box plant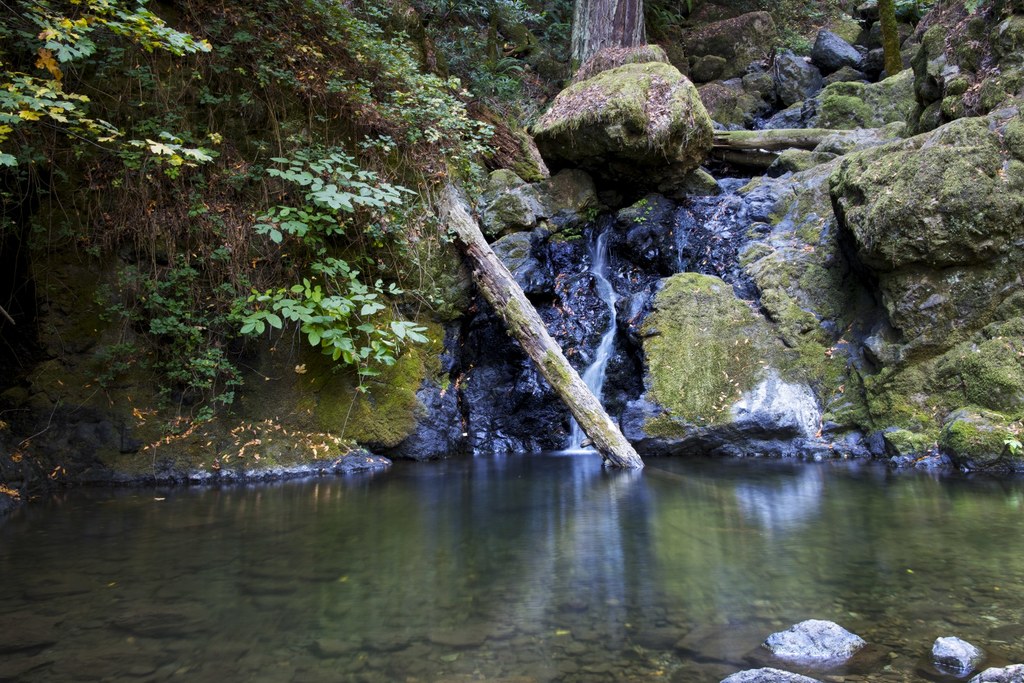
box=[643, 0, 692, 29]
